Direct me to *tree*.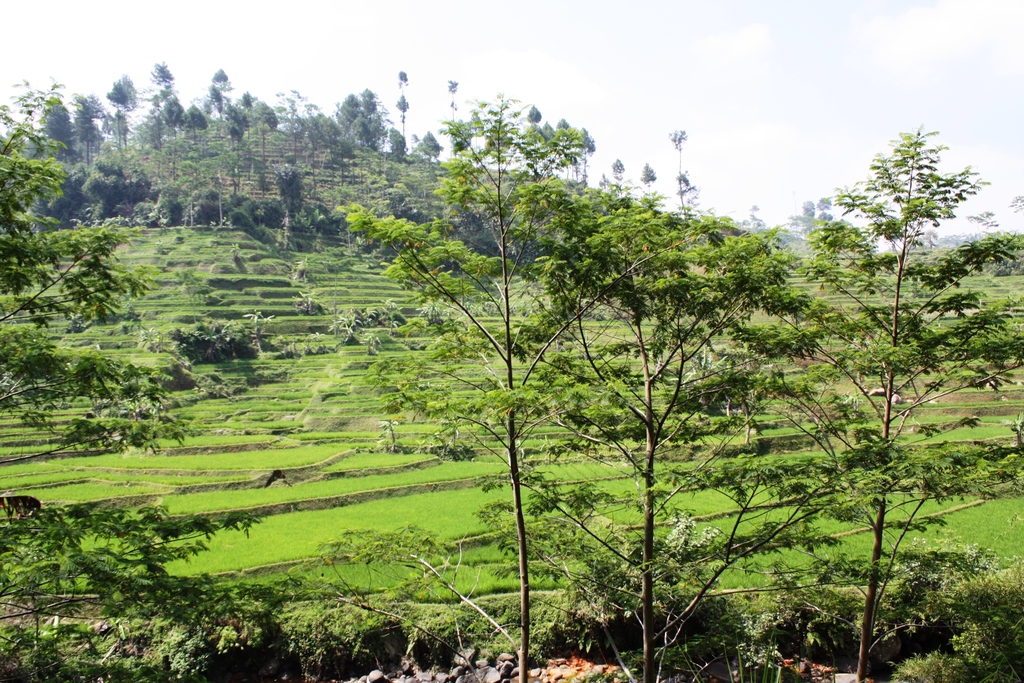
Direction: [194,65,270,136].
